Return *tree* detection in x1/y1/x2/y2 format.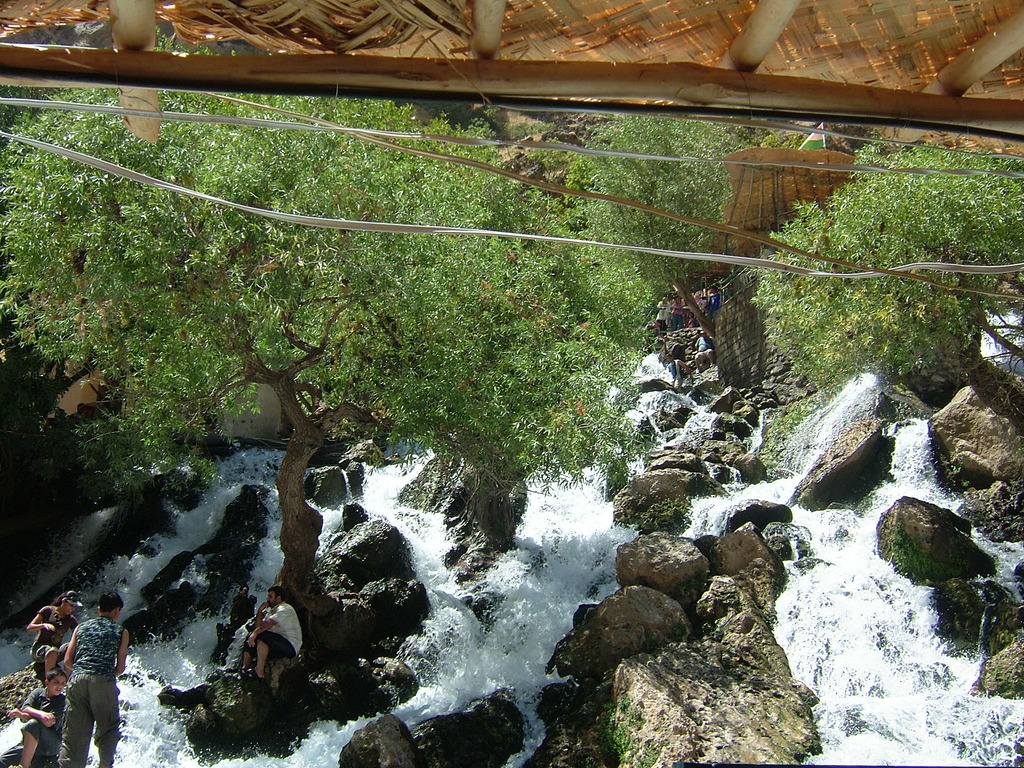
751/123/1023/388.
